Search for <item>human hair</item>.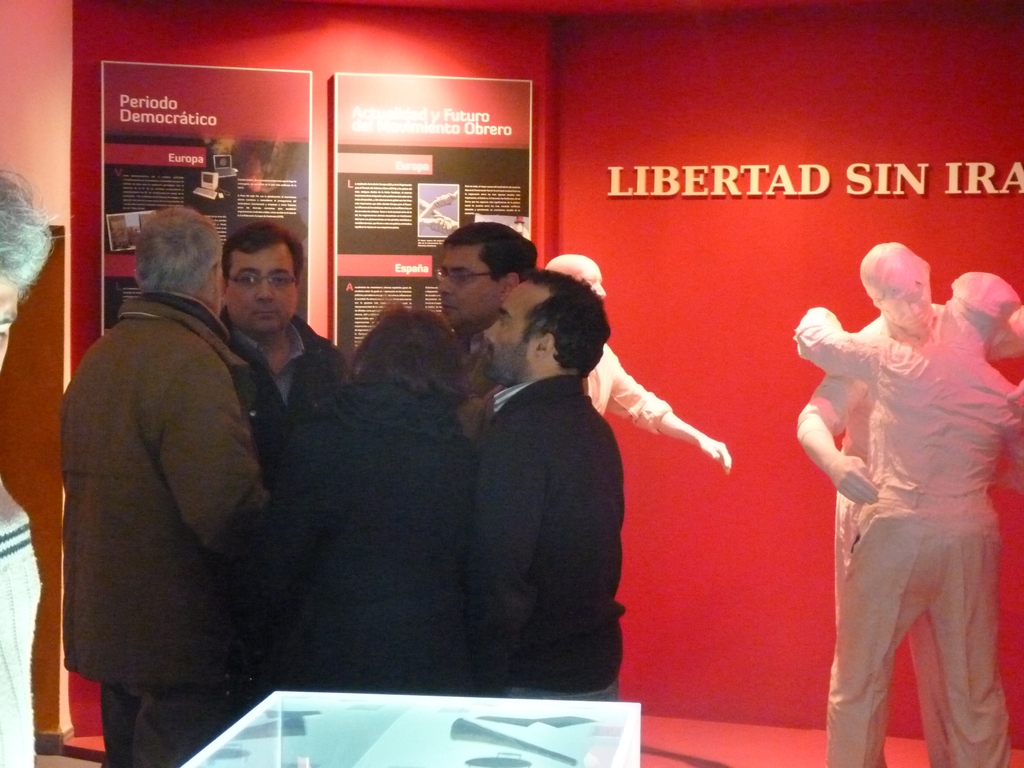
Found at detection(442, 220, 538, 286).
